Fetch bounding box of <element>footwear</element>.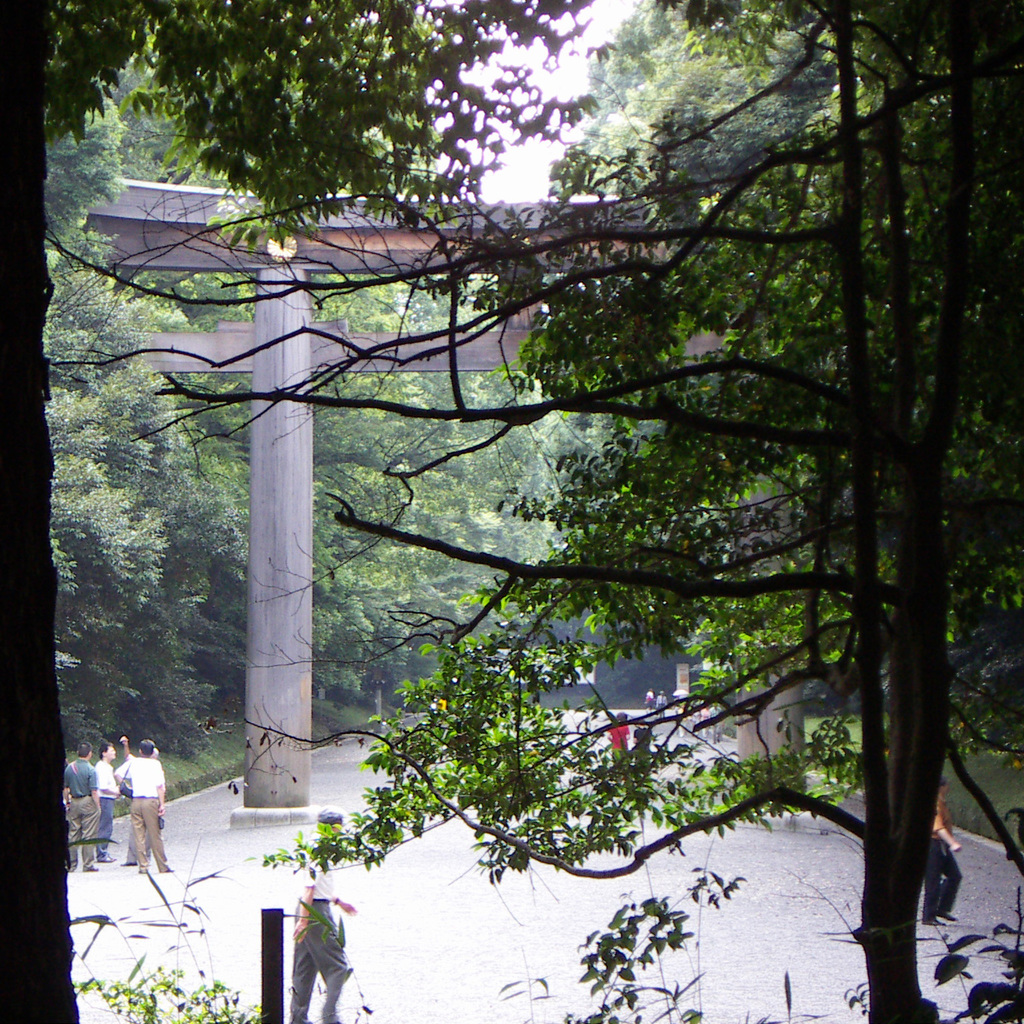
Bbox: box=[167, 869, 173, 874].
